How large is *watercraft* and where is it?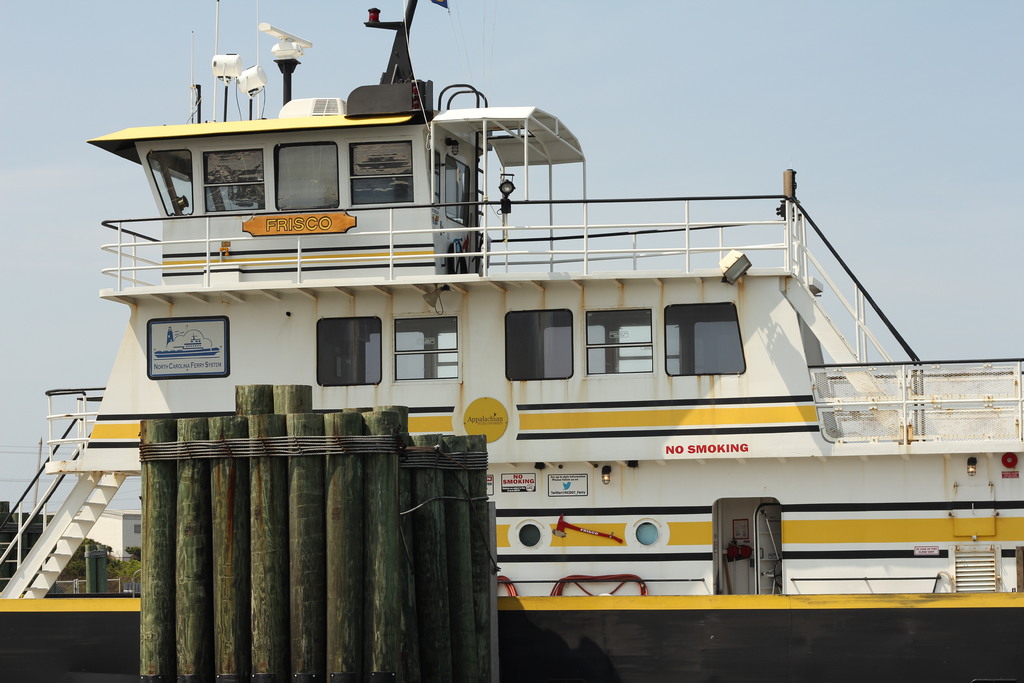
Bounding box: 76,18,977,607.
